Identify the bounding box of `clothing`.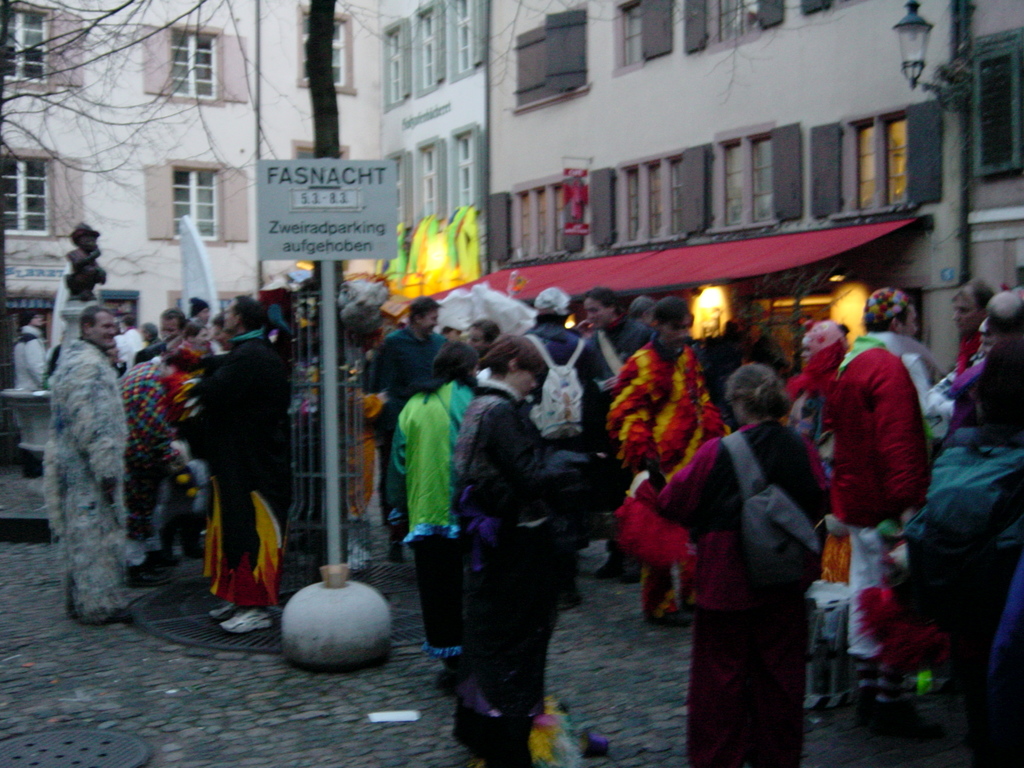
[186,328,296,611].
